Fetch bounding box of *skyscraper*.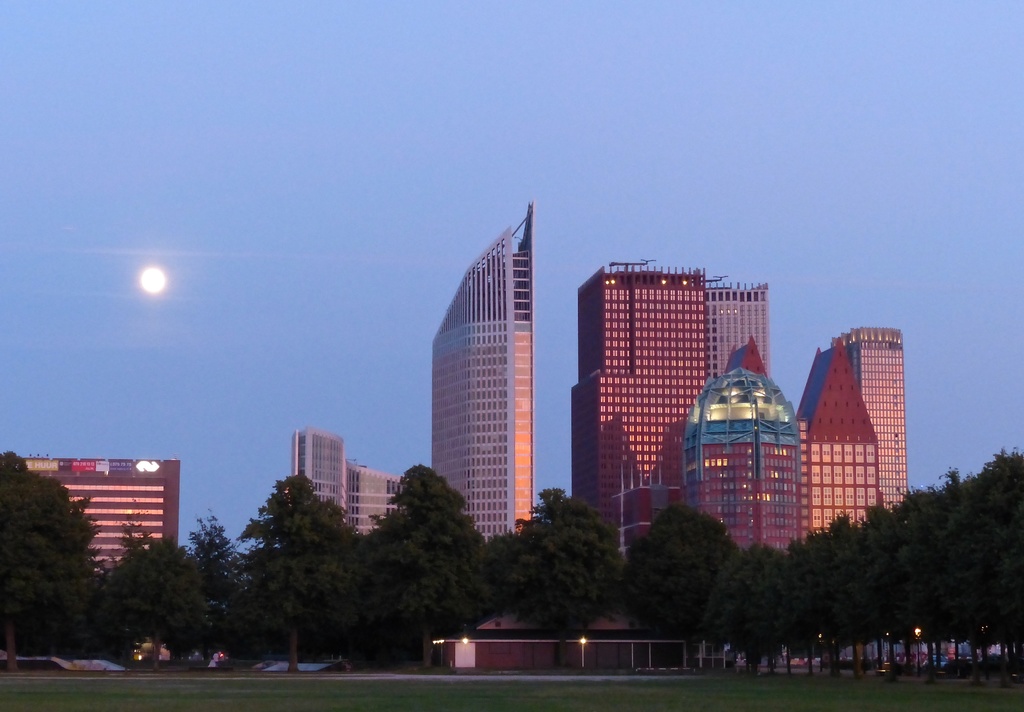
Bbox: Rect(287, 427, 406, 536).
